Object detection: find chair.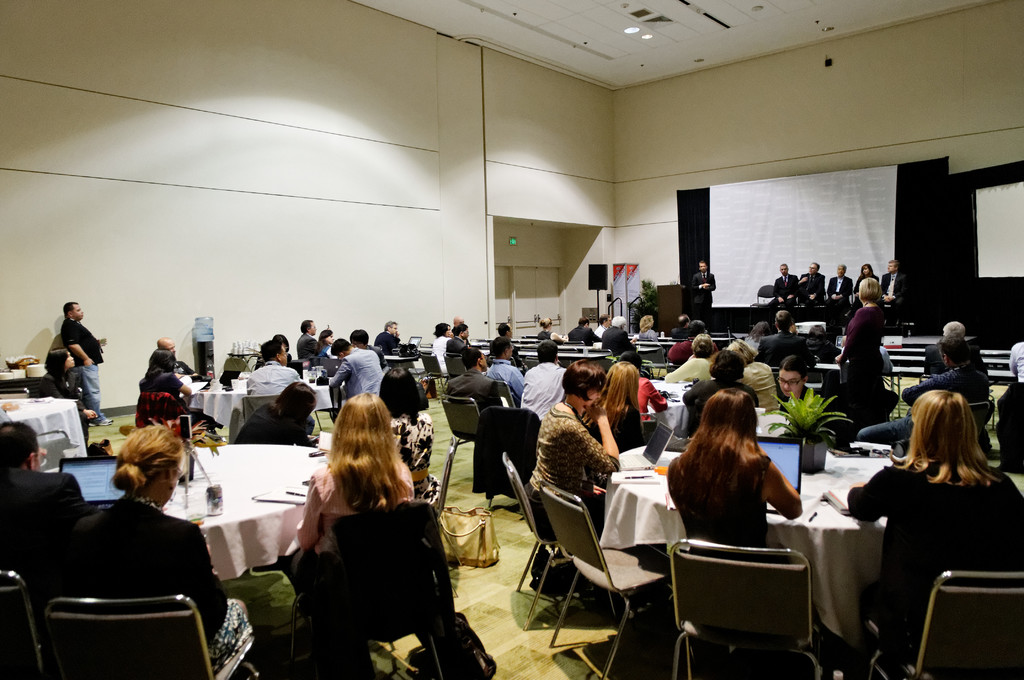
left=669, top=537, right=825, bottom=679.
